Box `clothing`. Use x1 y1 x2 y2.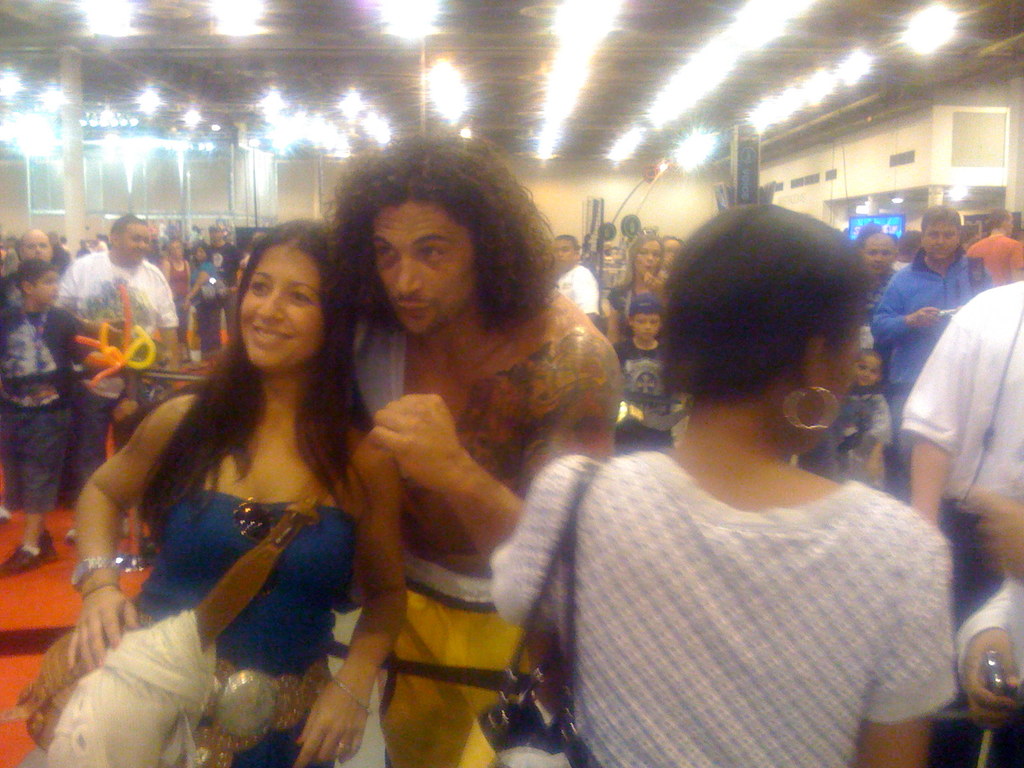
194 259 219 356.
